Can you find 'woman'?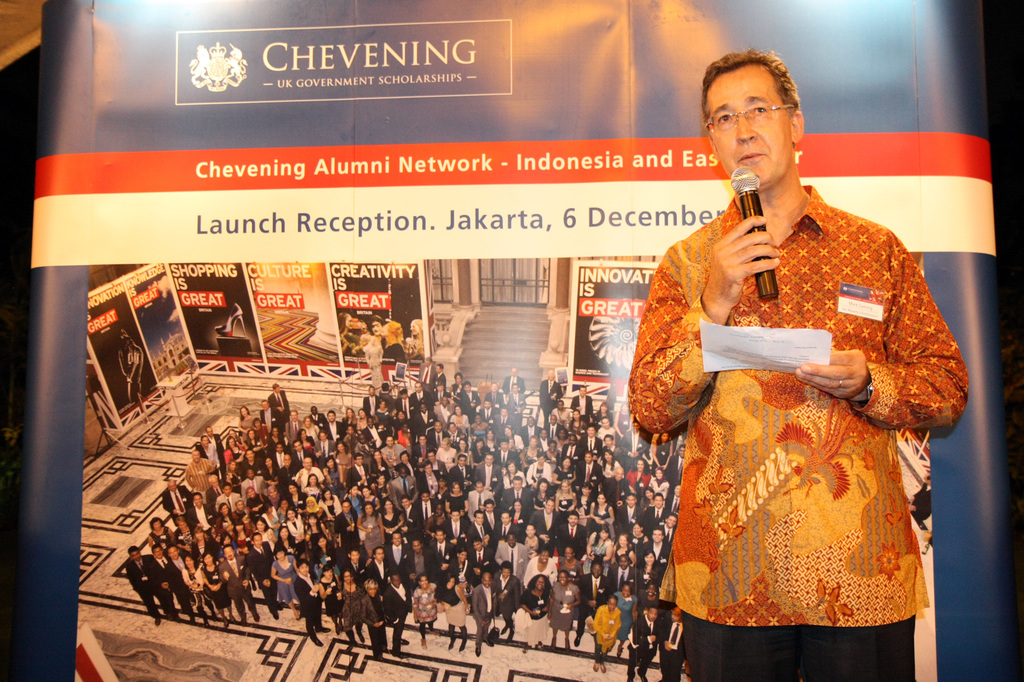
Yes, bounding box: <region>445, 481, 470, 521</region>.
